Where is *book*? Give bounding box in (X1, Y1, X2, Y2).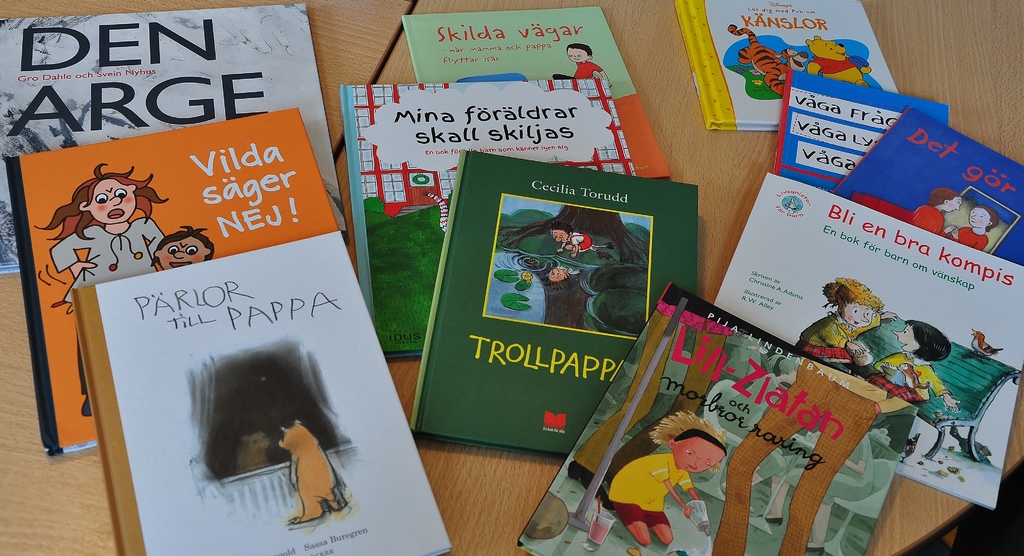
(403, 166, 696, 457).
